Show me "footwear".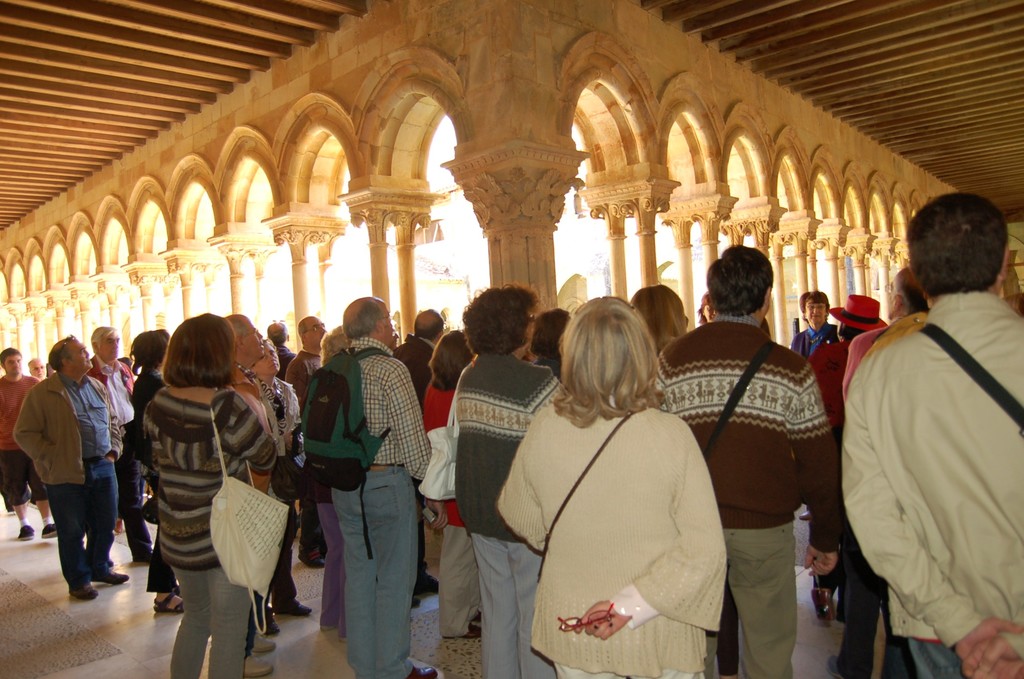
"footwear" is here: box(825, 654, 840, 678).
